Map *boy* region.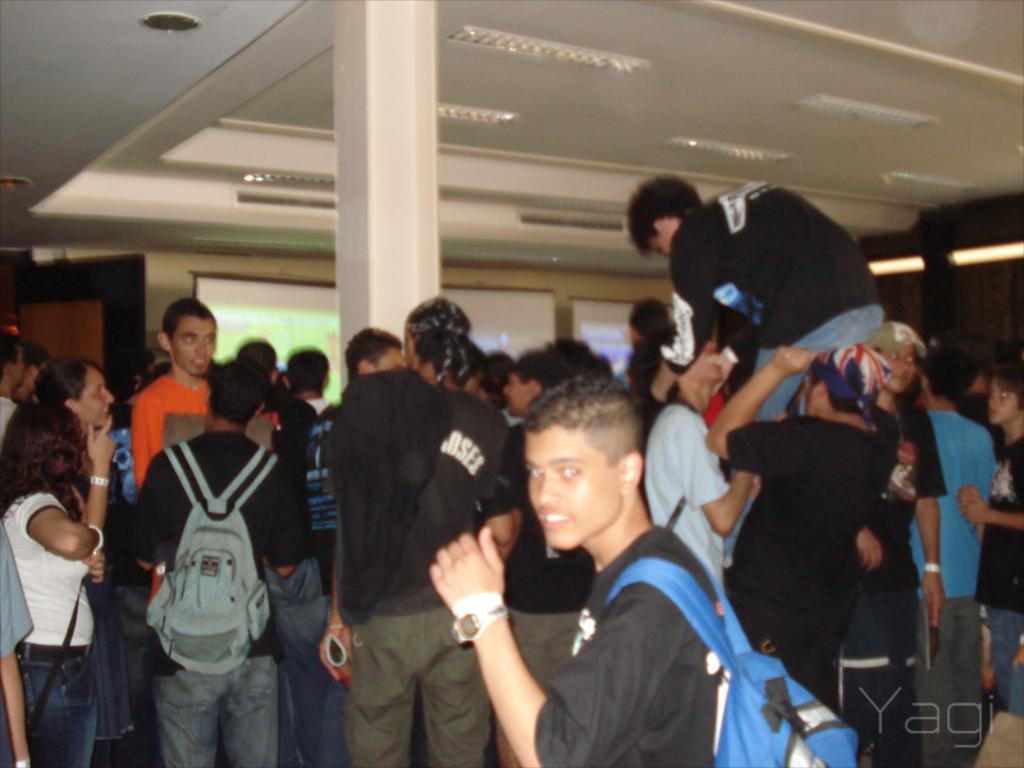
Mapped to Rect(708, 347, 904, 705).
